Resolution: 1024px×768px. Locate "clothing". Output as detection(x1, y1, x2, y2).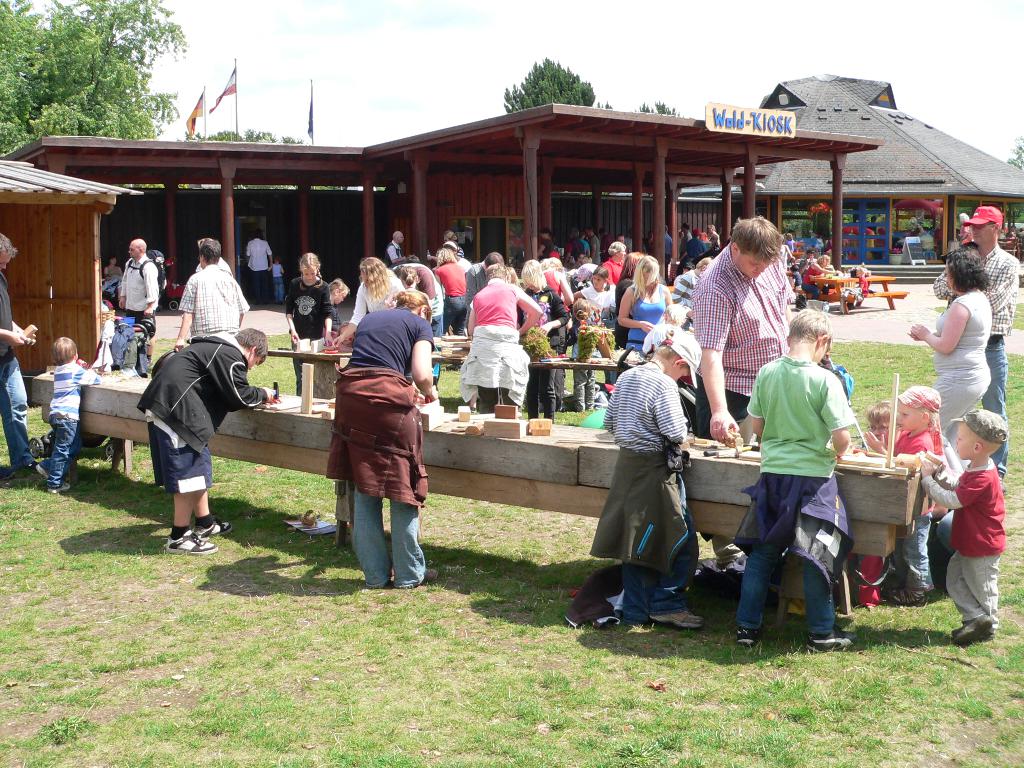
detection(347, 308, 435, 375).
